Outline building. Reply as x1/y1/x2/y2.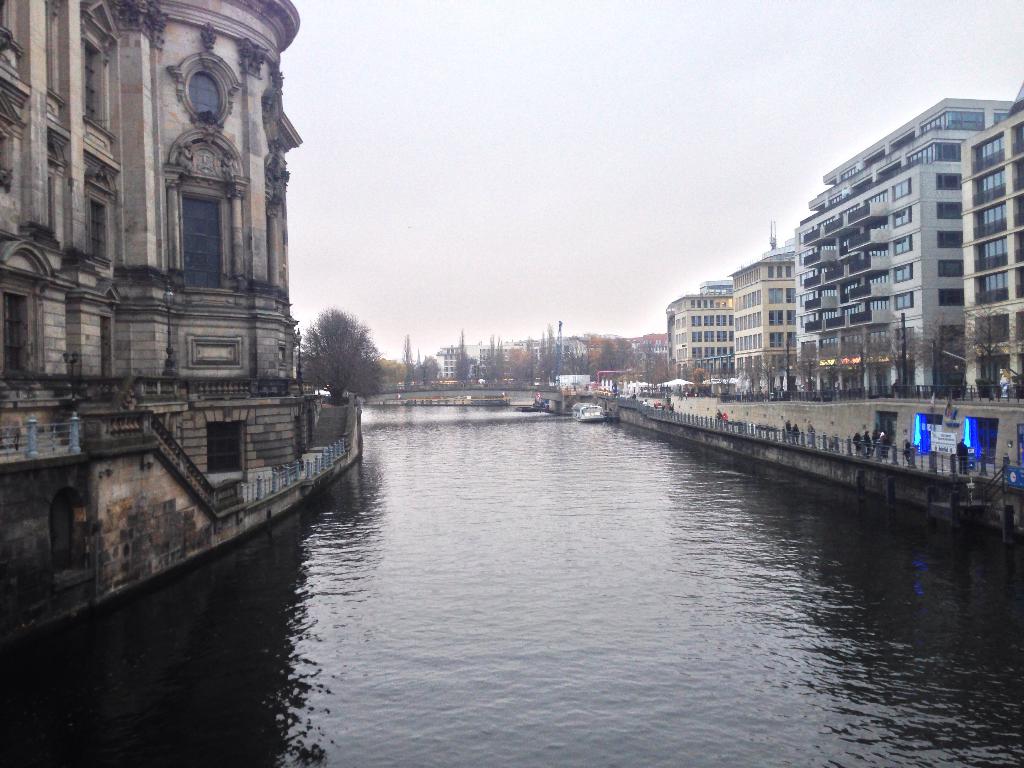
729/232/802/359.
